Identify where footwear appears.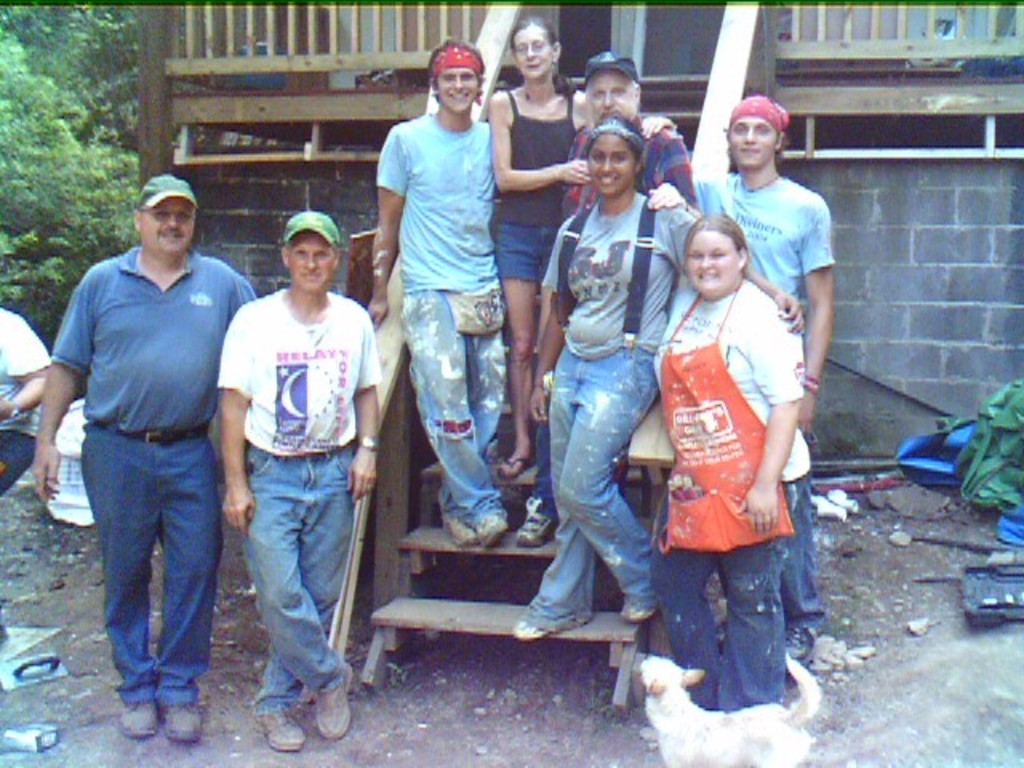
Appears at [x1=256, y1=704, x2=309, y2=755].
